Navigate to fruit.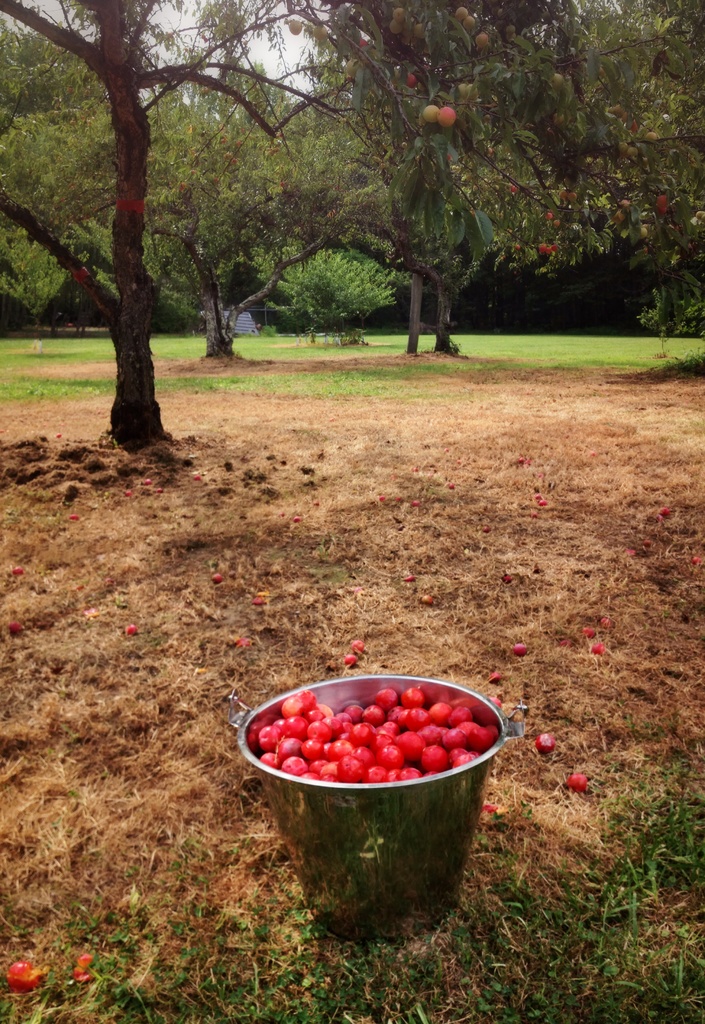
Navigation target: (400, 687, 425, 708).
